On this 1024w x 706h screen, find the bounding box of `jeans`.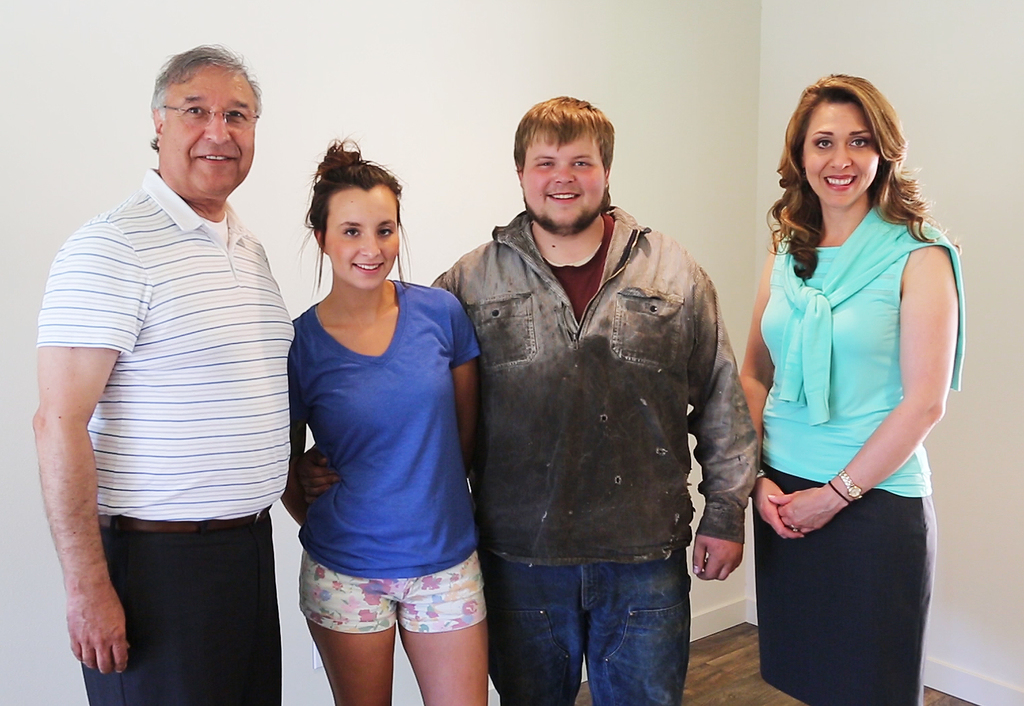
Bounding box: {"x1": 754, "y1": 479, "x2": 937, "y2": 703}.
